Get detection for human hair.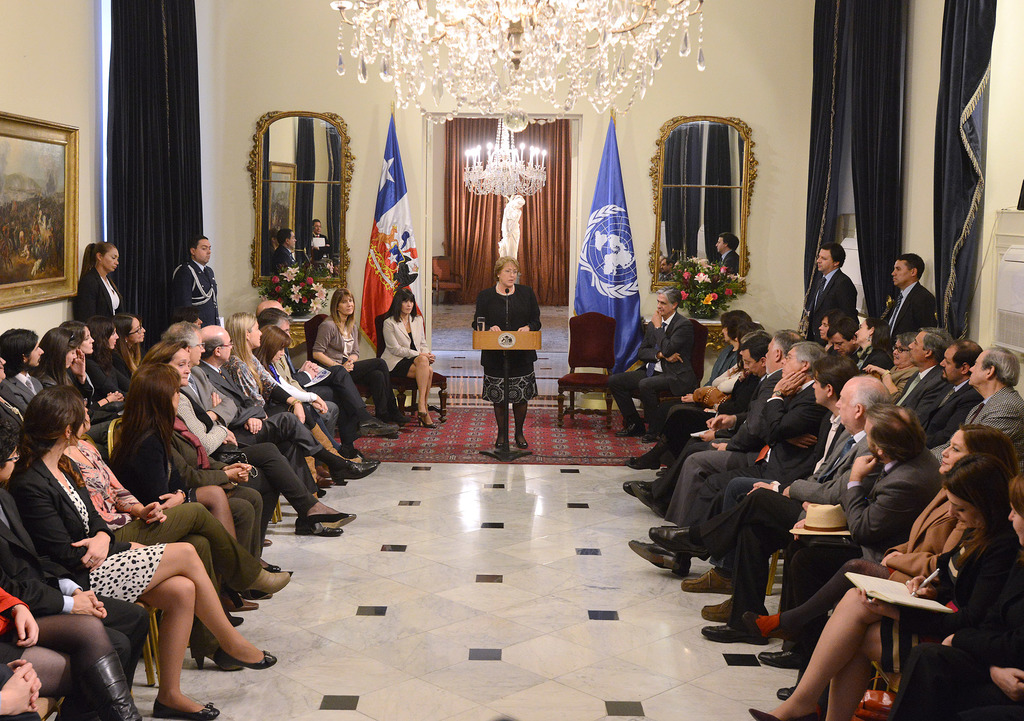
Detection: {"x1": 22, "y1": 384, "x2": 92, "y2": 455}.
